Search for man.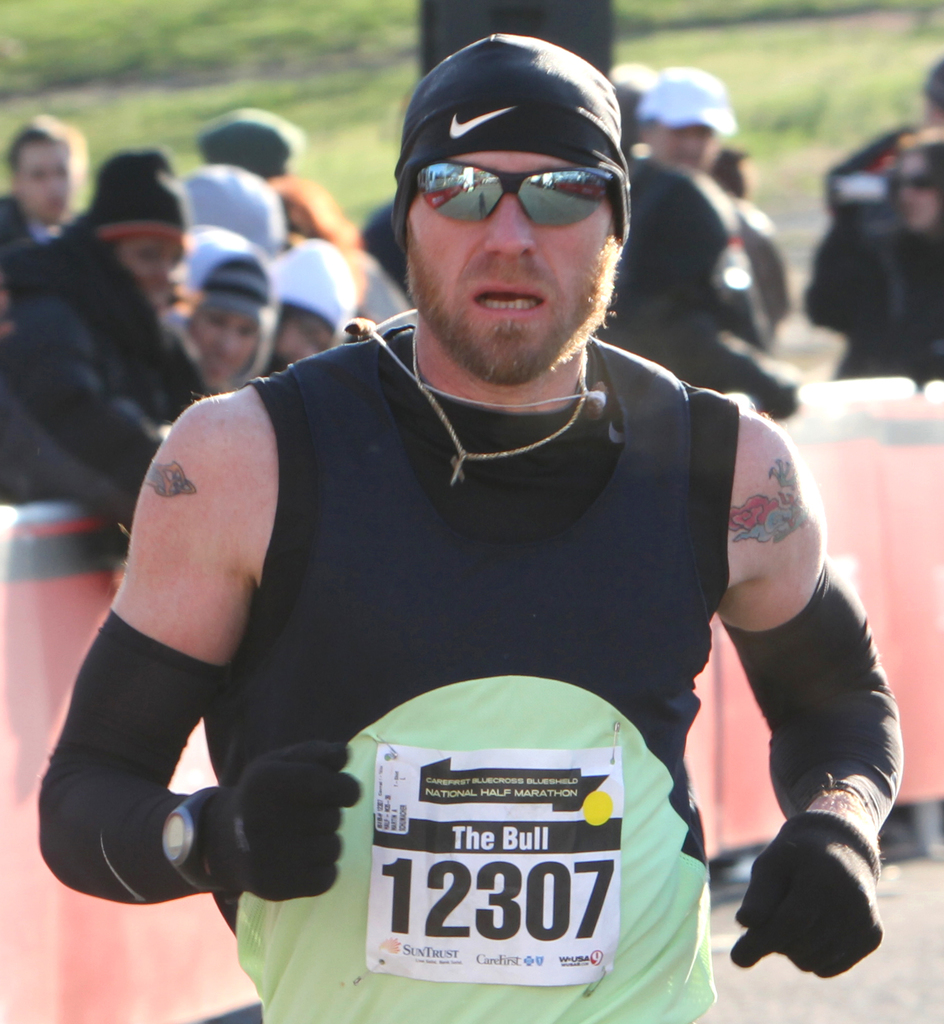
Found at <region>0, 113, 88, 223</region>.
